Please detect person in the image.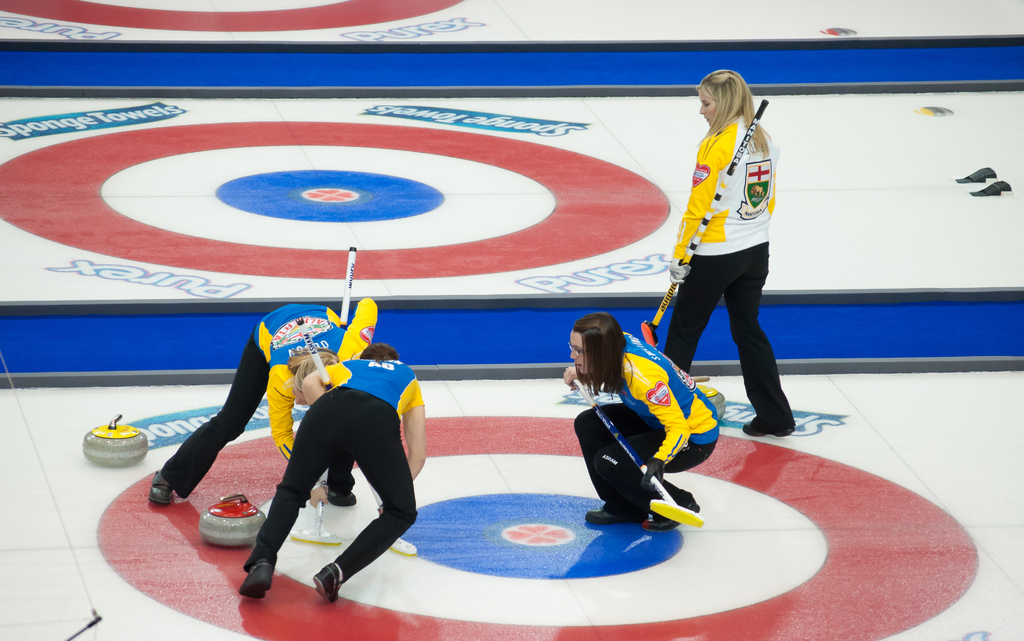
bbox=[662, 69, 799, 445].
